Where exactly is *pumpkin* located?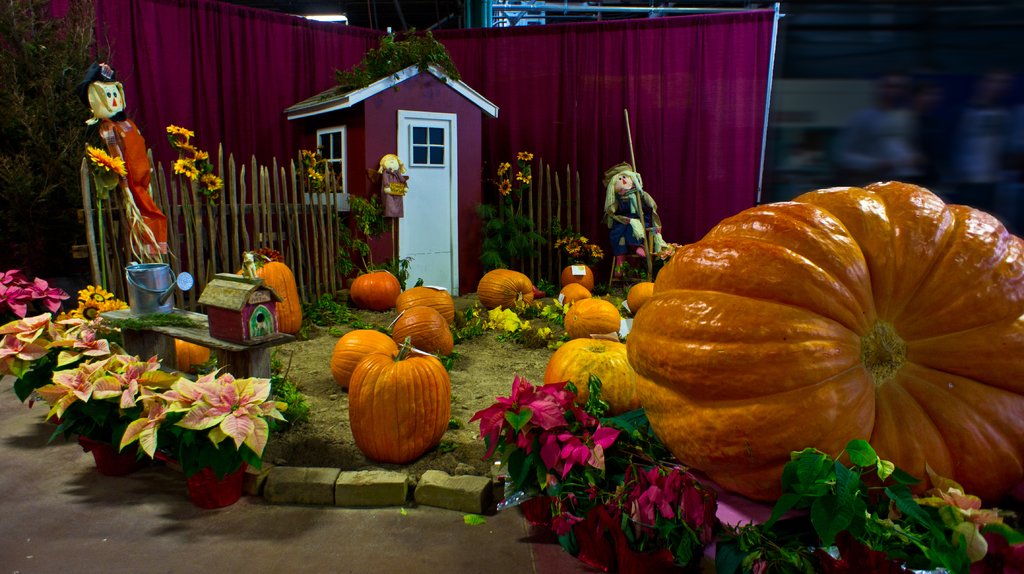
Its bounding box is l=354, t=271, r=401, b=313.
